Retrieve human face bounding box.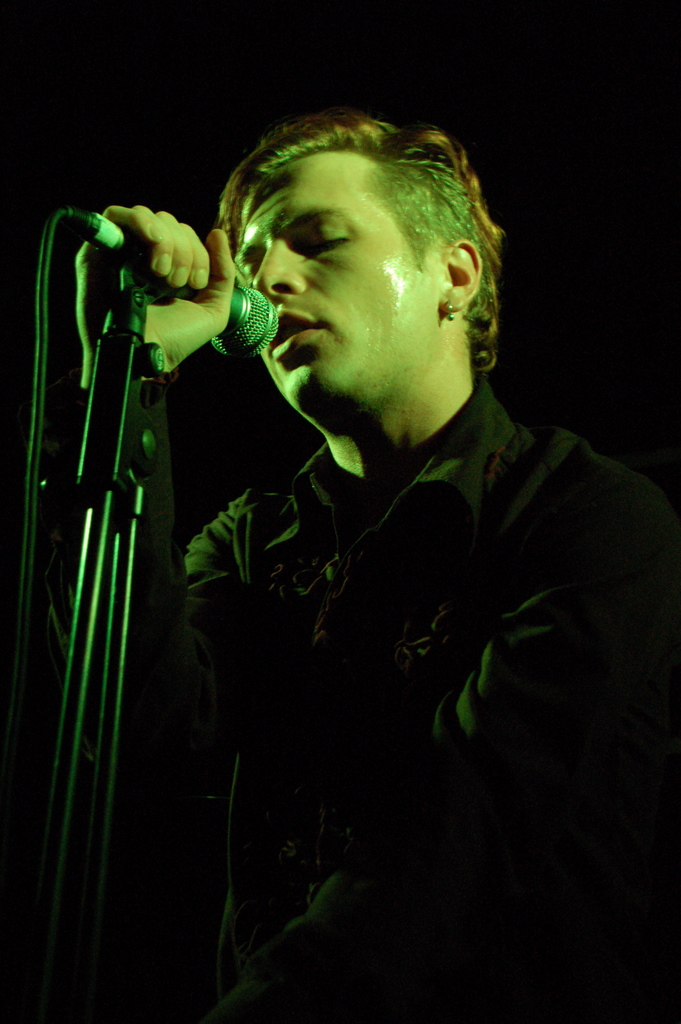
Bounding box: x1=231, y1=151, x2=438, y2=412.
